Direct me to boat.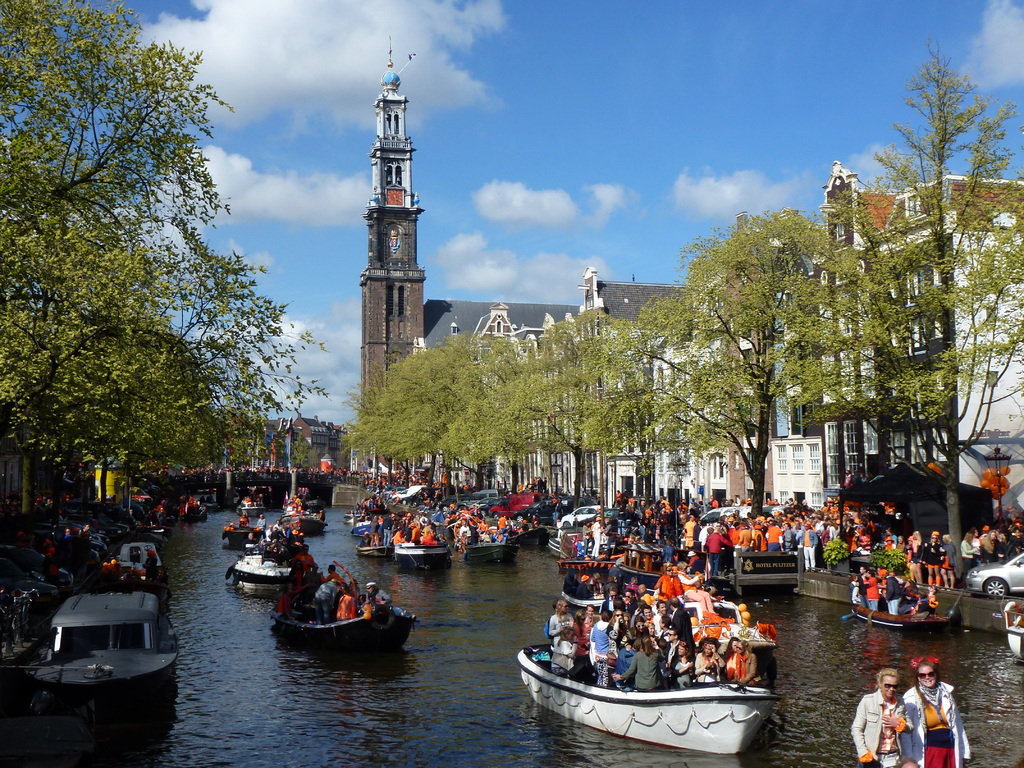
Direction: box(346, 515, 360, 520).
